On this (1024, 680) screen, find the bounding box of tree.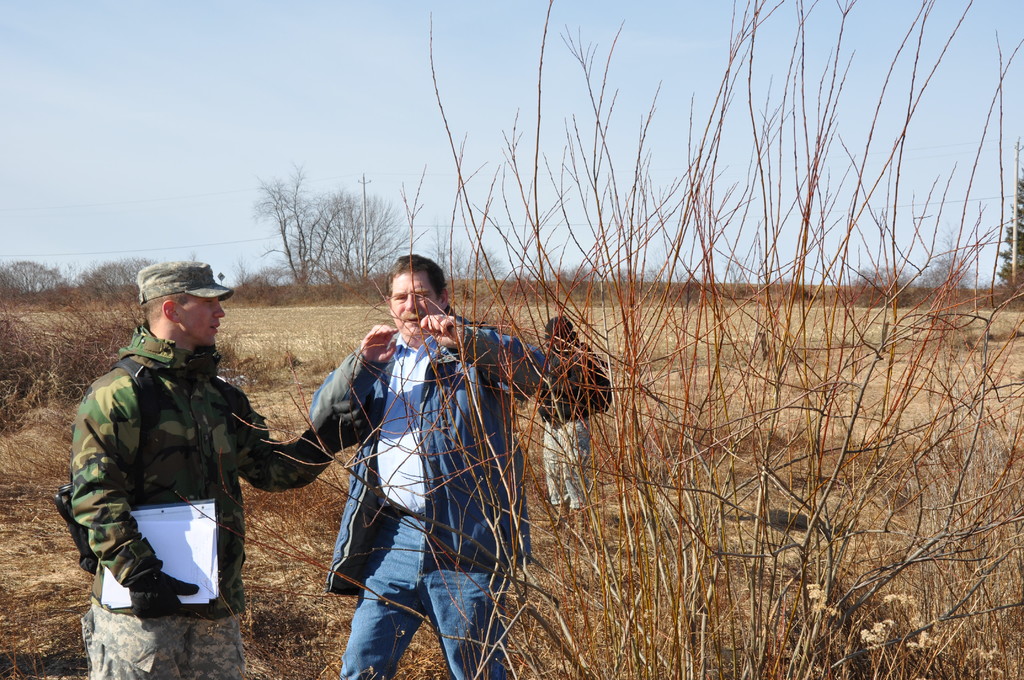
Bounding box: 175 0 1023 679.
